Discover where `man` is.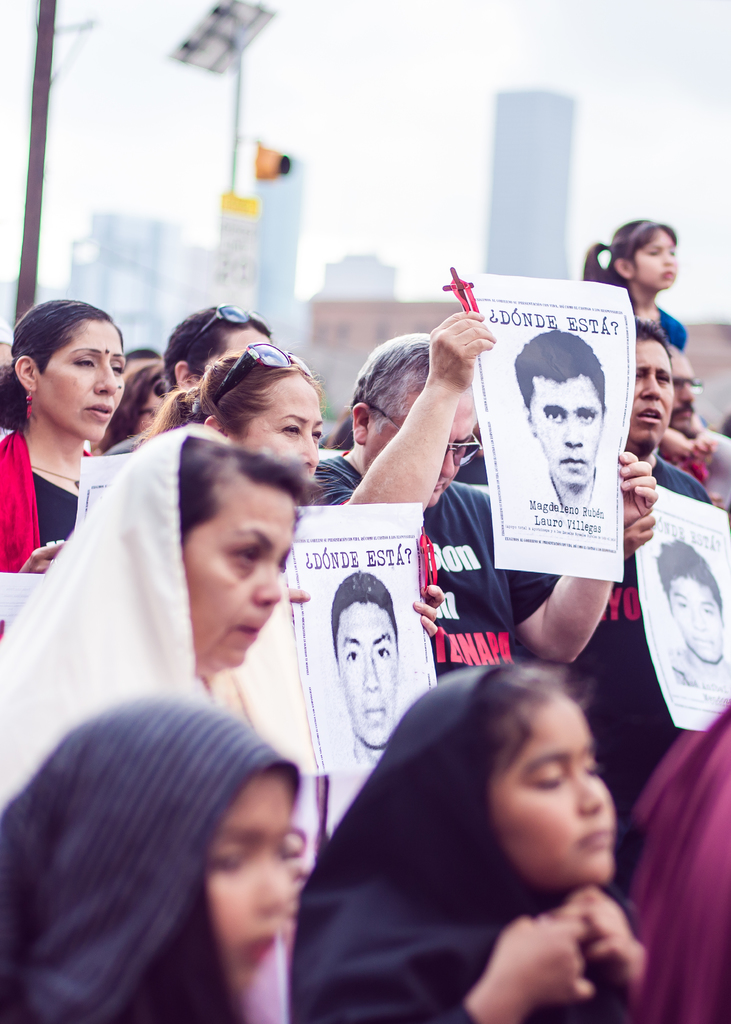
Discovered at select_region(505, 328, 613, 541).
